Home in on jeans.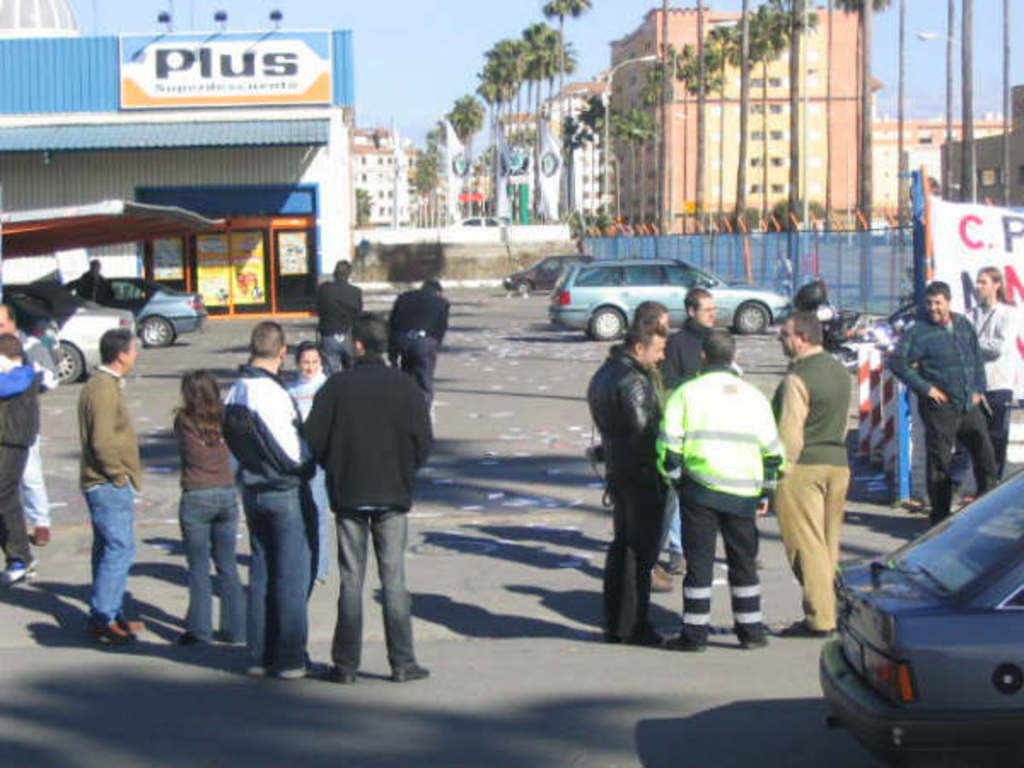
Homed in at rect(326, 333, 358, 375).
